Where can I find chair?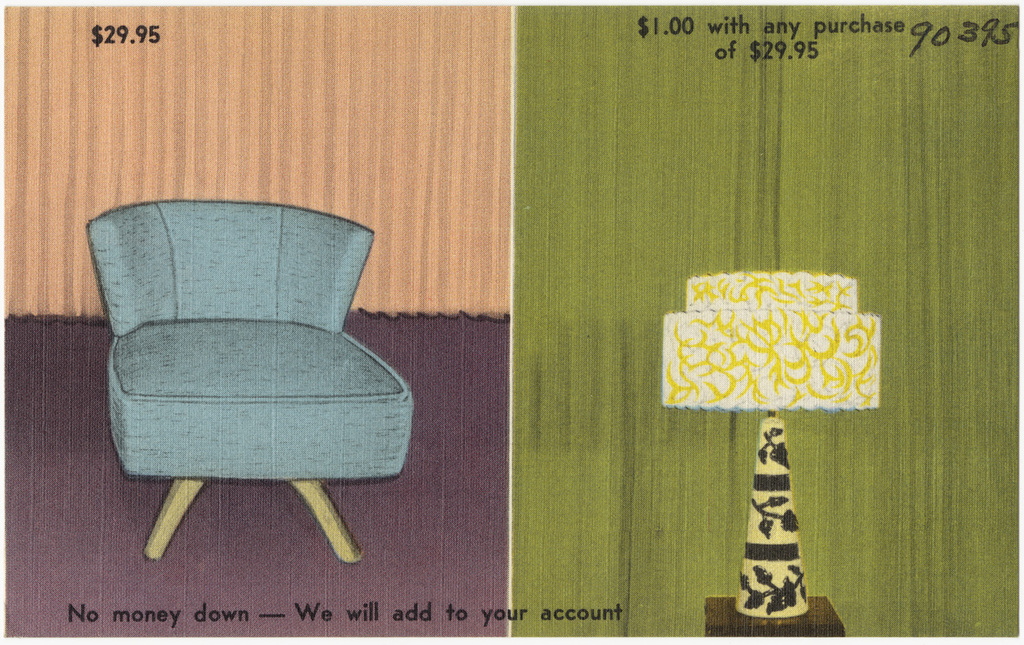
You can find it at bbox=(81, 195, 418, 570).
